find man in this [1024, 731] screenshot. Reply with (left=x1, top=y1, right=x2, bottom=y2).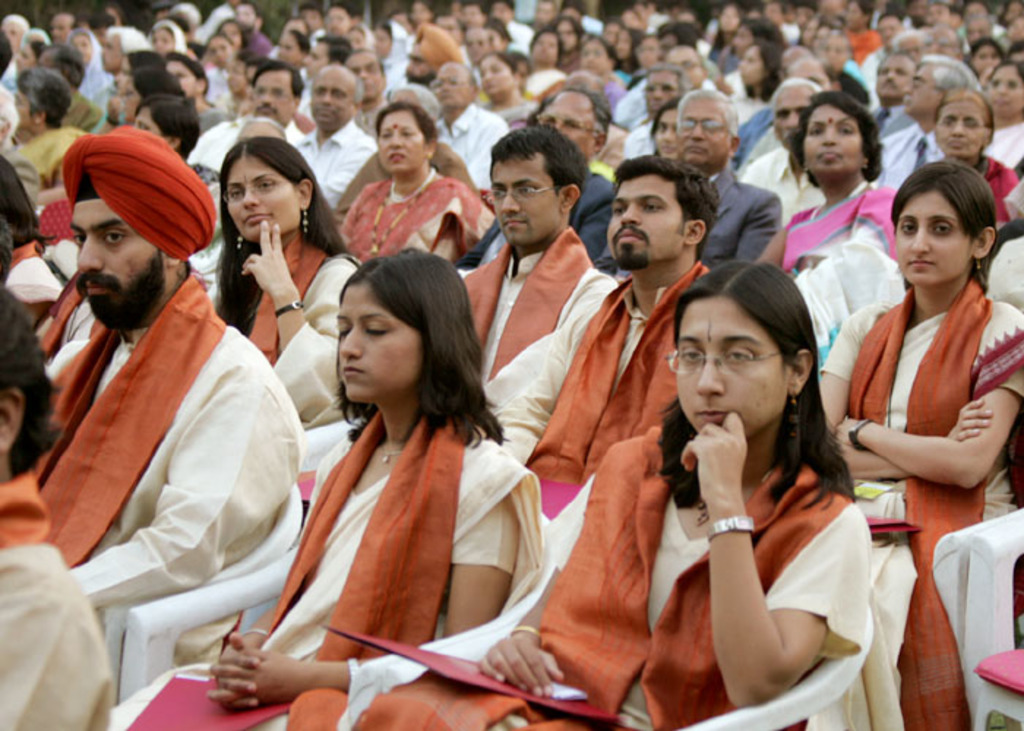
(left=294, top=61, right=383, bottom=205).
